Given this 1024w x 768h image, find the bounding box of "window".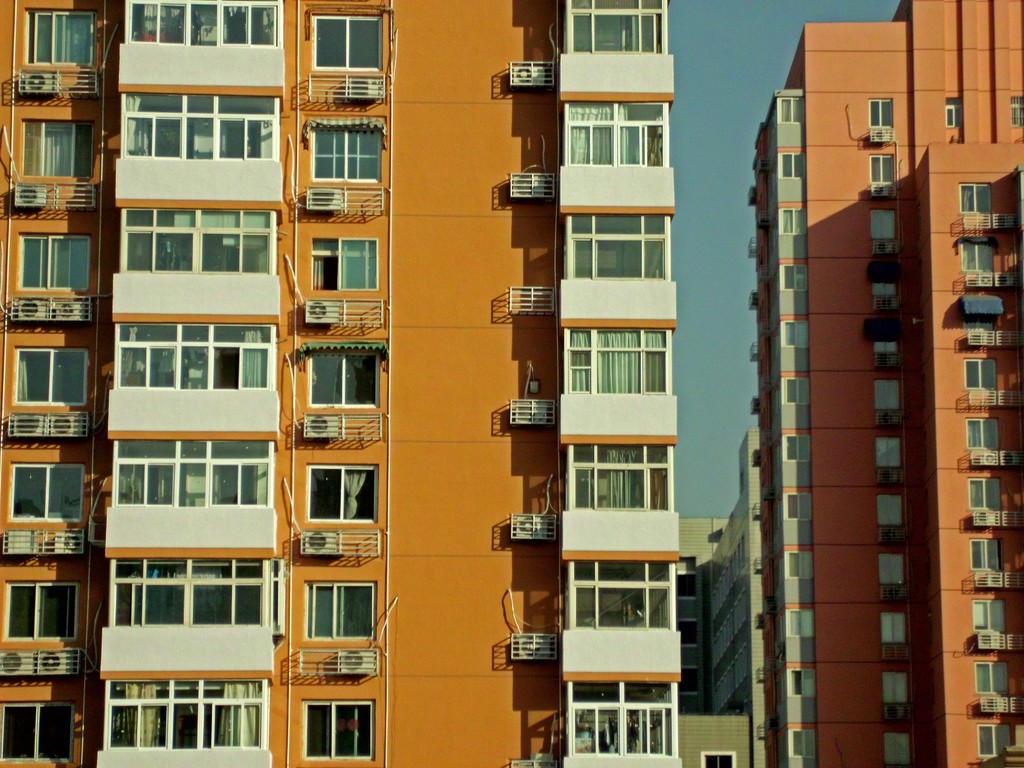
888,737,915,767.
